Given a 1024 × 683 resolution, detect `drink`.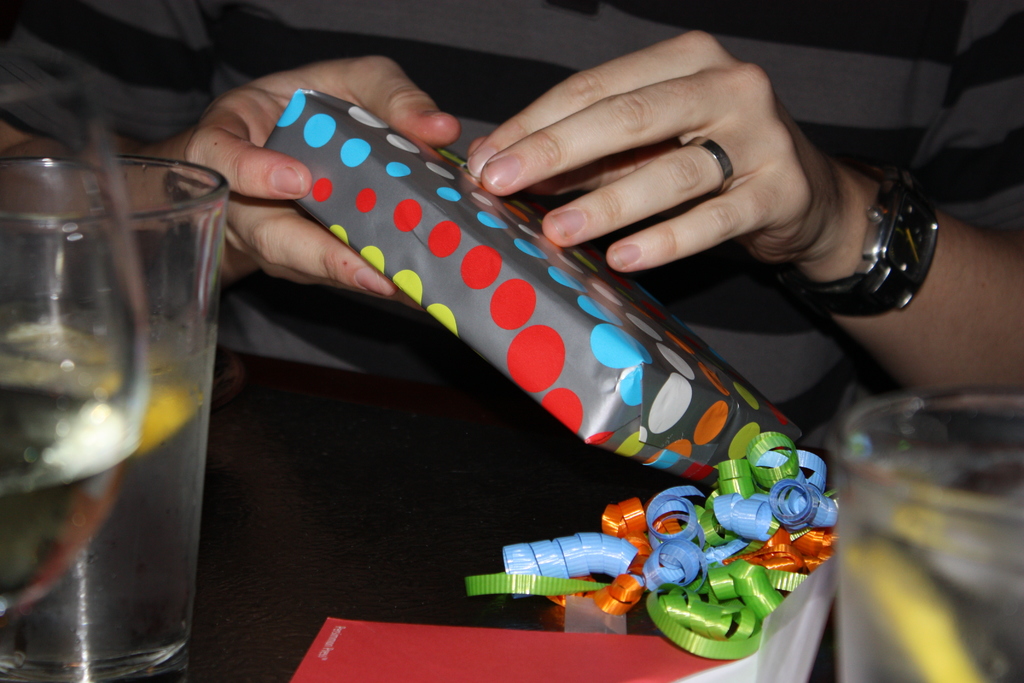
locate(834, 443, 1023, 682).
